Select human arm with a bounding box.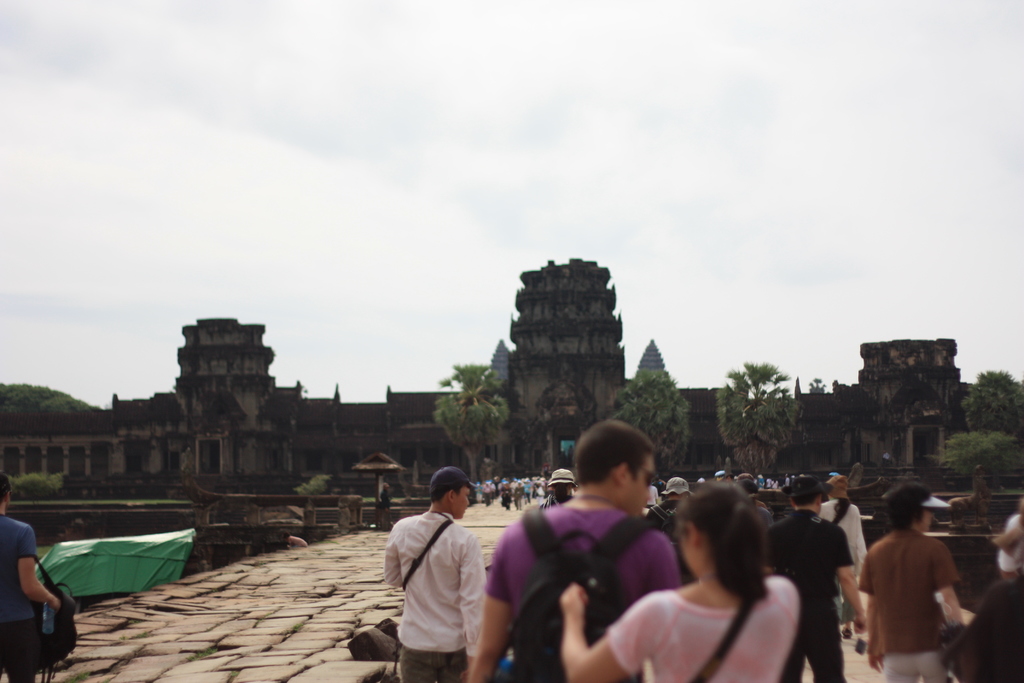
563 586 677 682.
